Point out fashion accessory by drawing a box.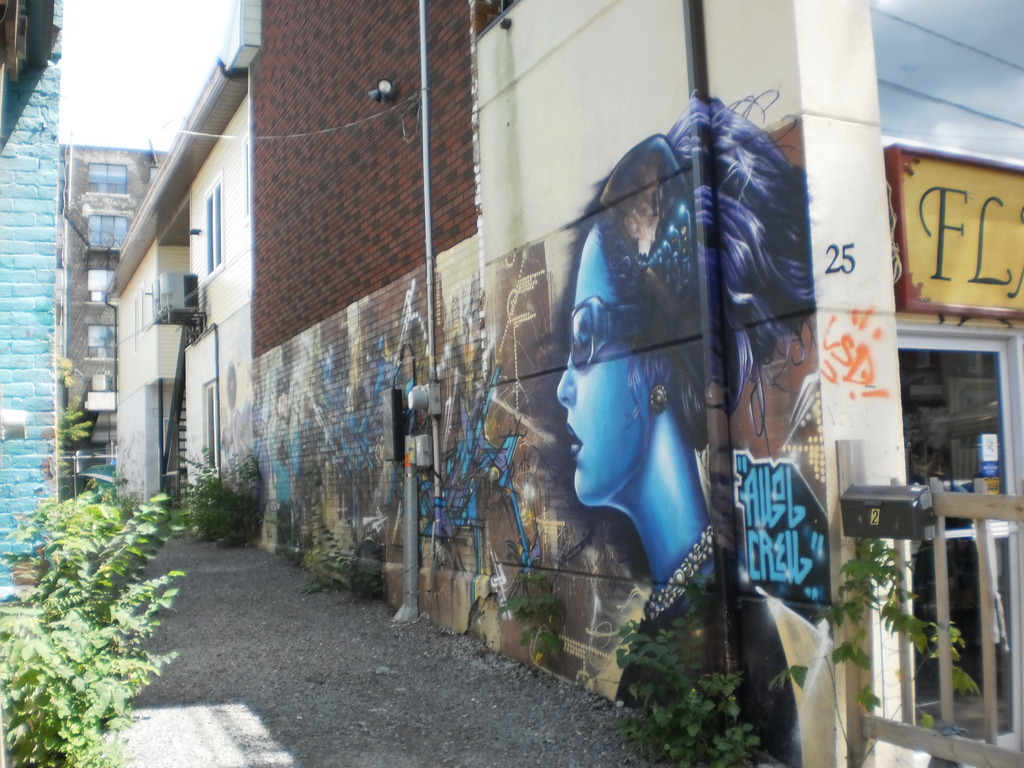
BBox(638, 520, 719, 622).
